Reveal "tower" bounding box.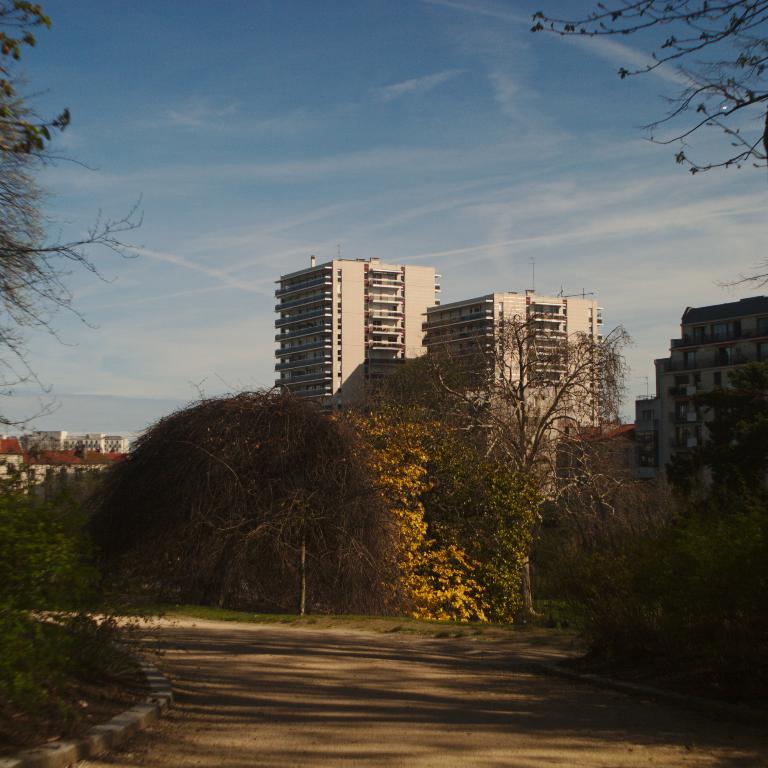
Revealed: box(255, 236, 417, 411).
